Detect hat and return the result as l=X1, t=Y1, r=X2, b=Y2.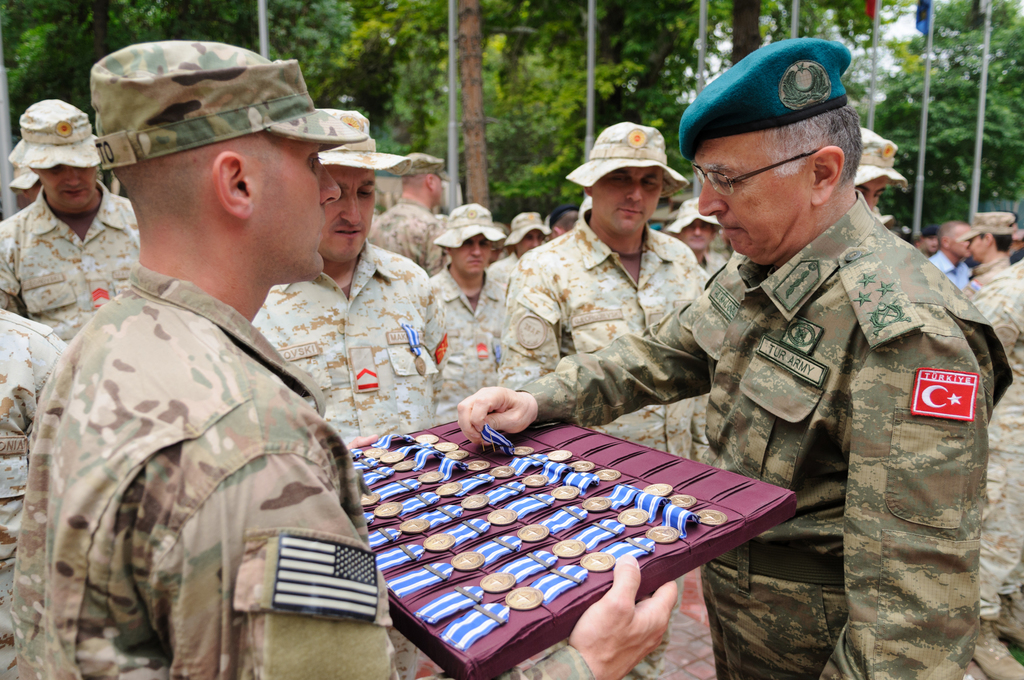
l=89, t=36, r=374, b=174.
